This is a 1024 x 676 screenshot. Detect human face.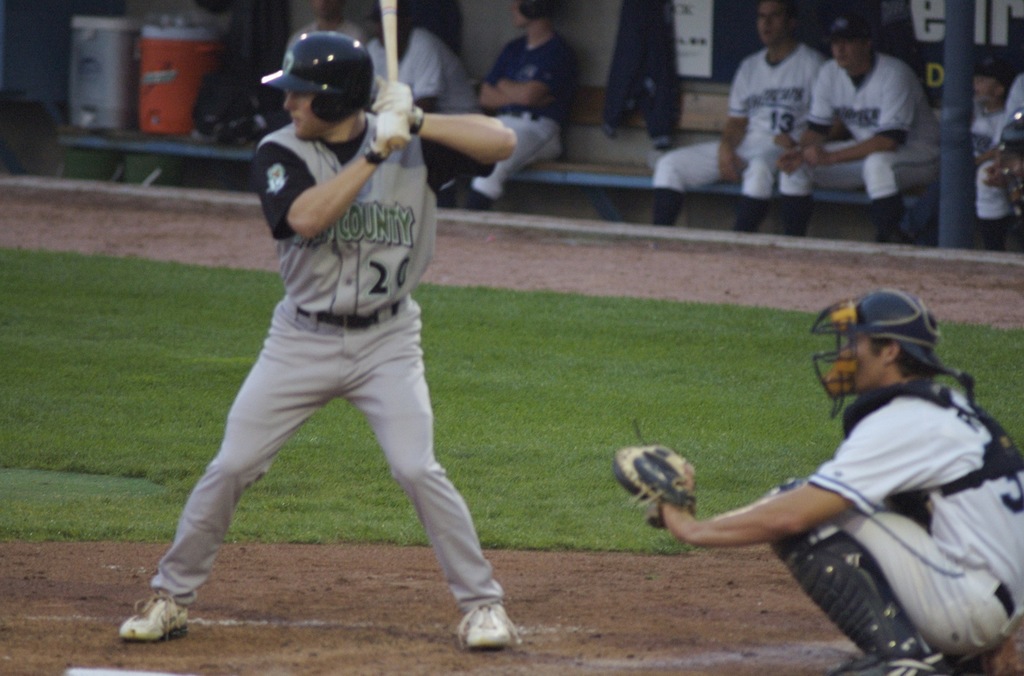
l=282, t=91, r=330, b=141.
